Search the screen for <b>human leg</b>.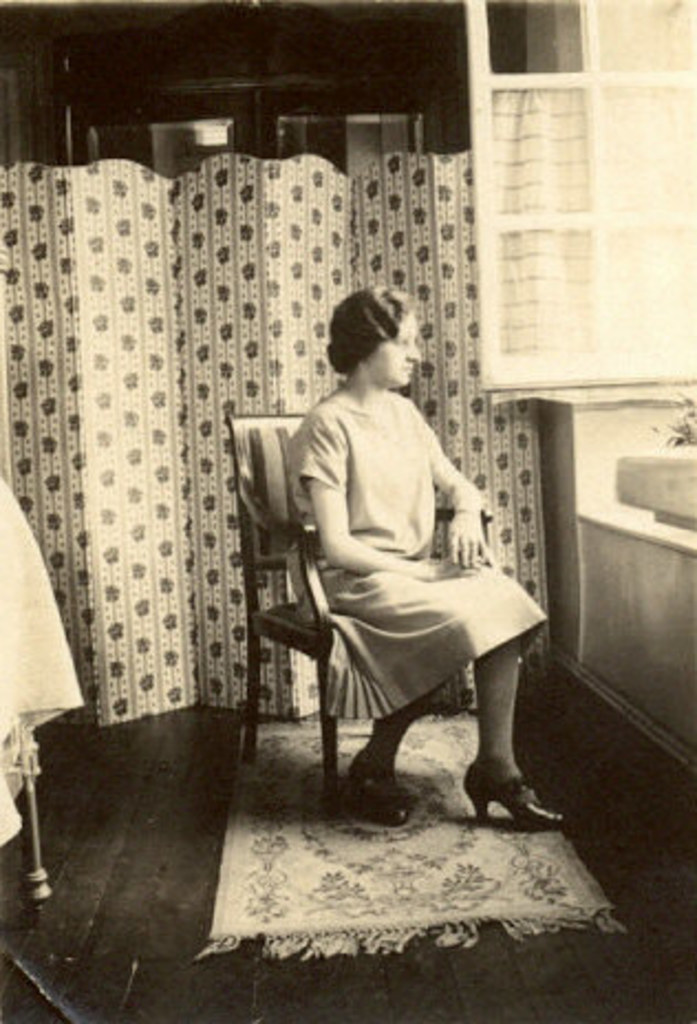
Found at pyautogui.locateOnScreen(326, 567, 472, 830).
